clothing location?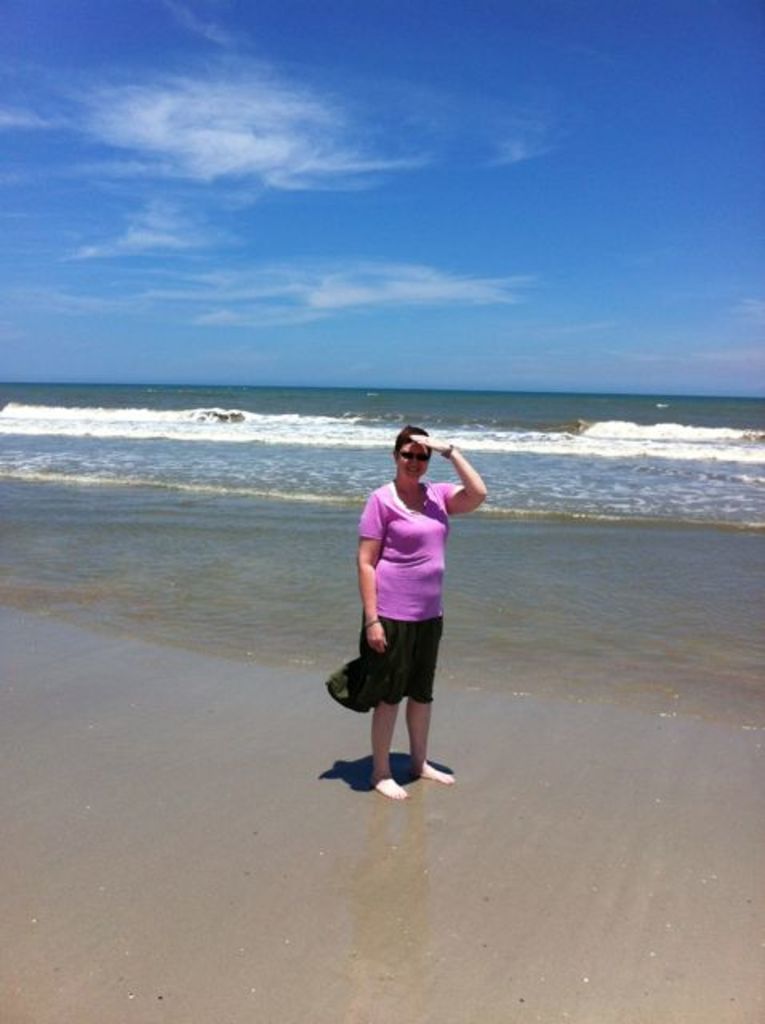
[x1=354, y1=458, x2=466, y2=720]
